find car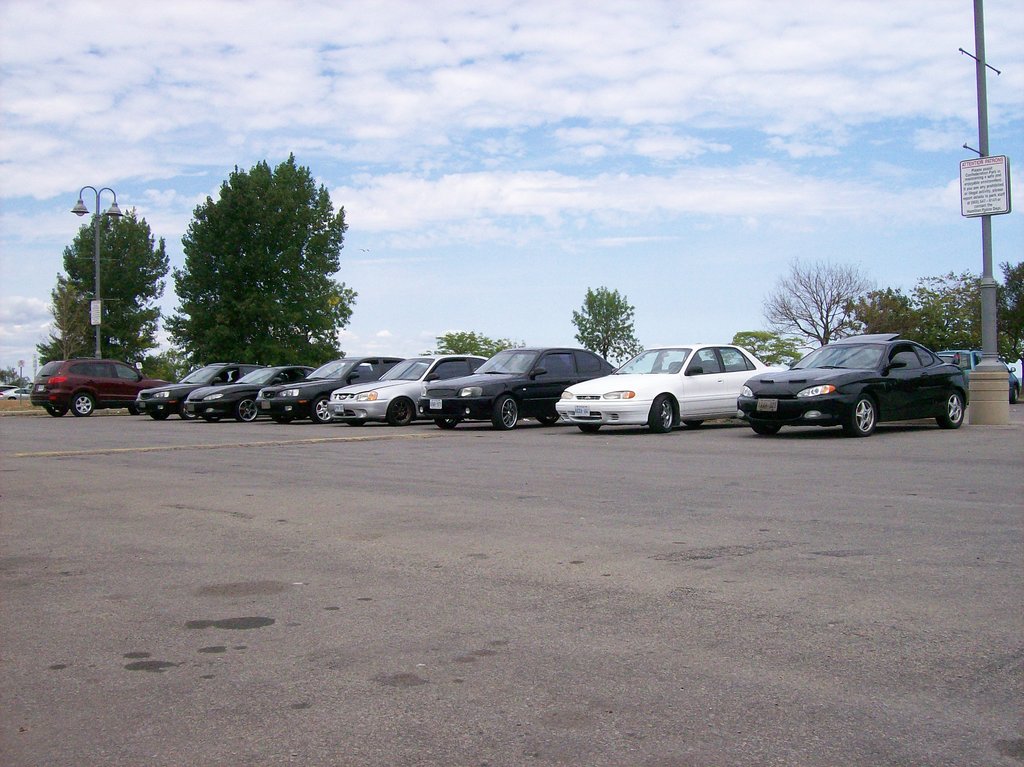
34, 352, 170, 416
